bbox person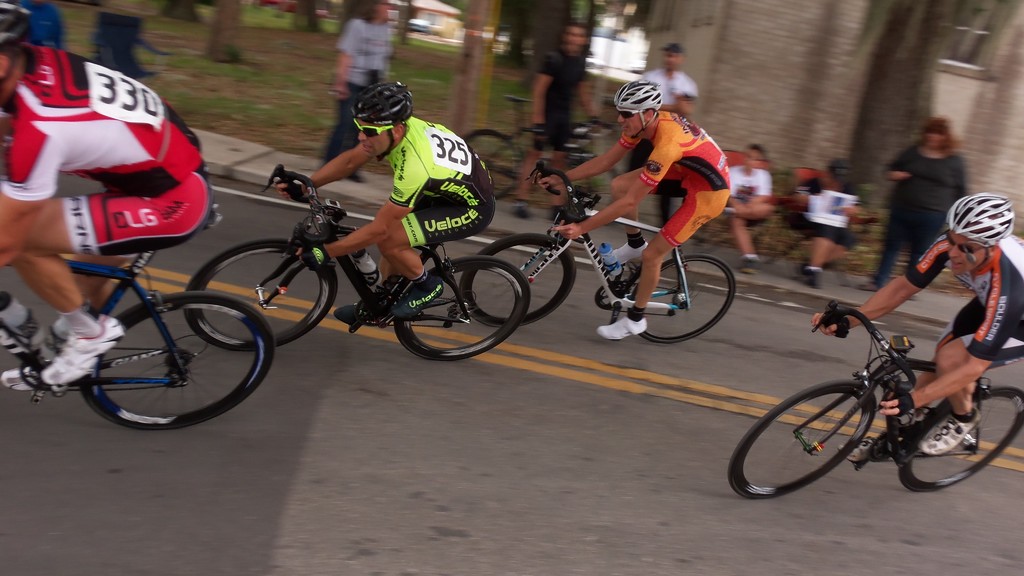
631/42/698/239
